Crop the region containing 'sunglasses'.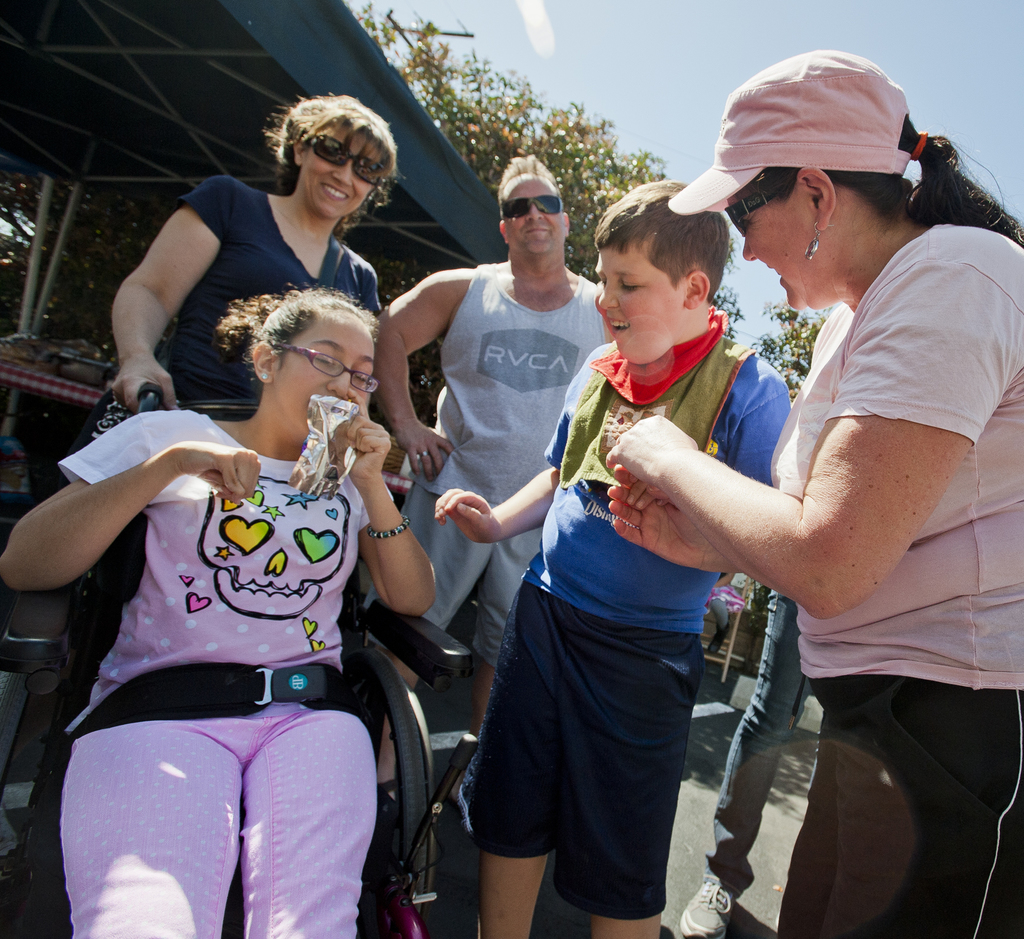
Crop region: x1=505 y1=199 x2=563 y2=220.
